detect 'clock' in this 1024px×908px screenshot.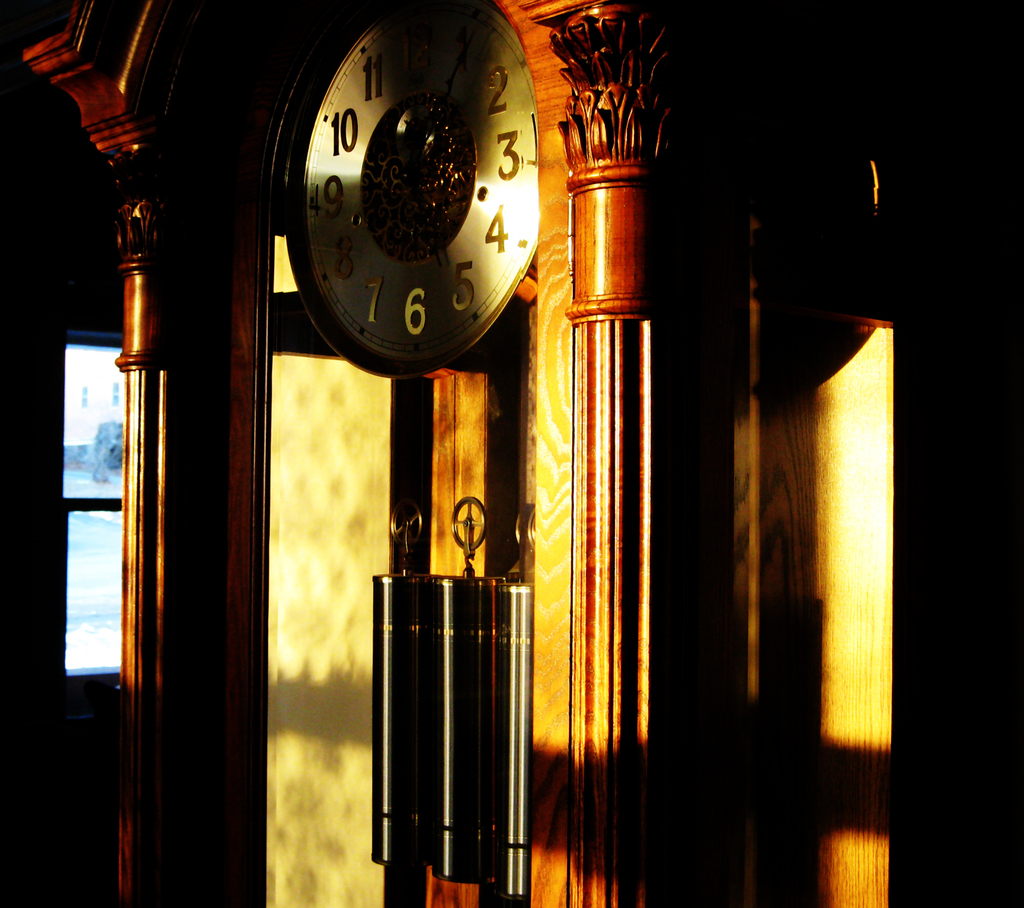
Detection: 282 19 556 371.
